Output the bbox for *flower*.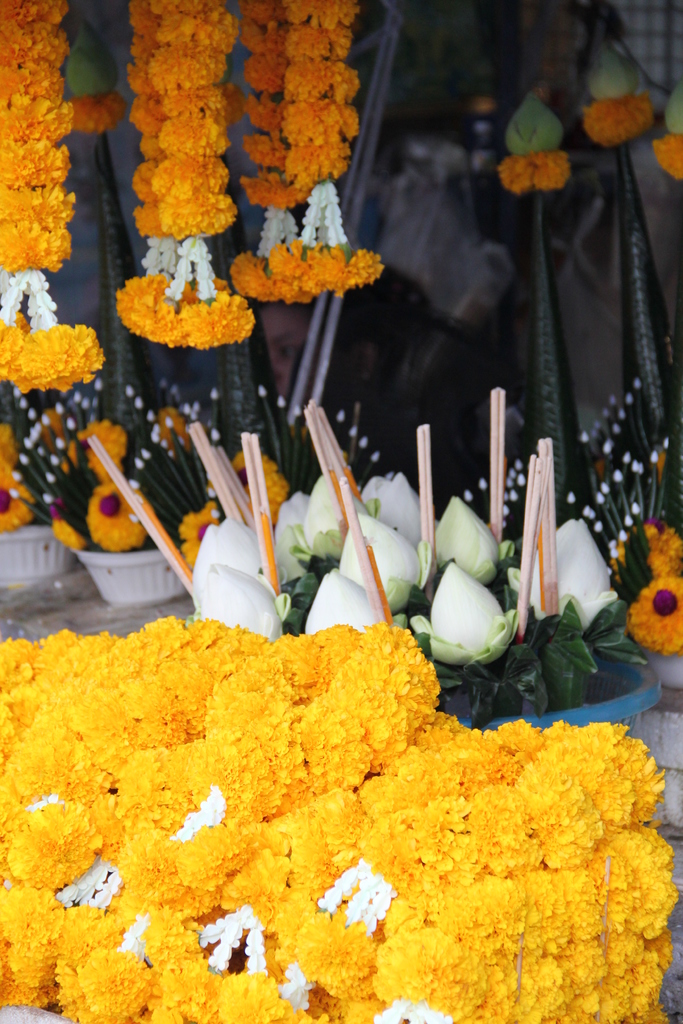
93/476/140/550.
